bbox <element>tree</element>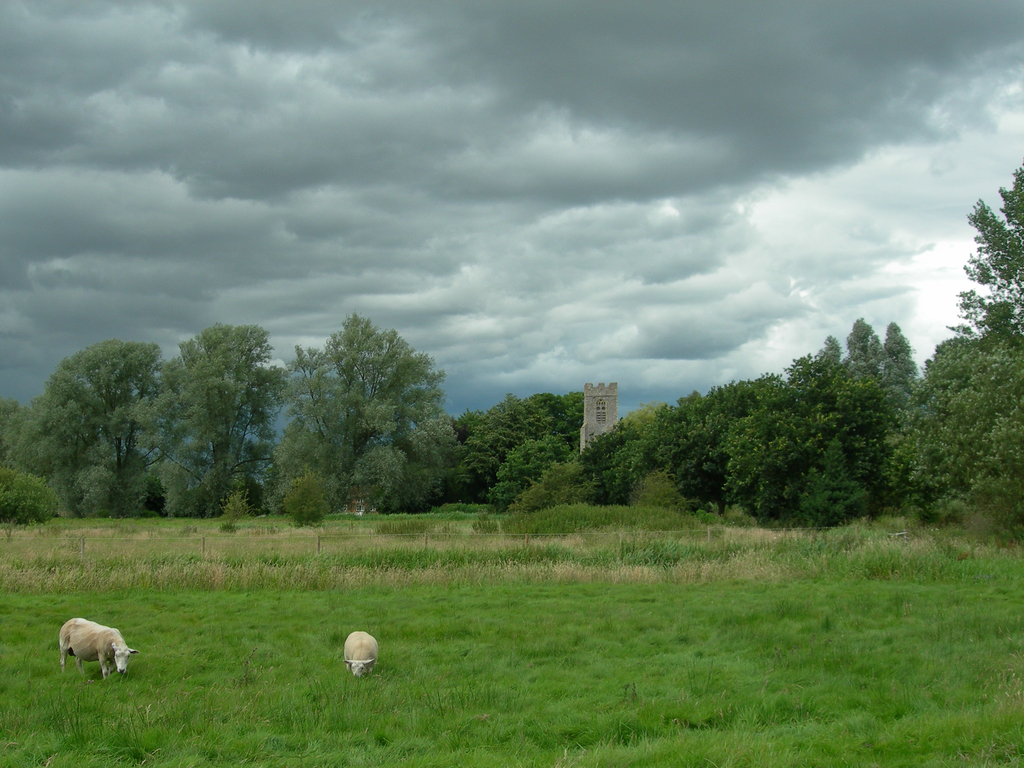
detection(0, 337, 164, 519)
